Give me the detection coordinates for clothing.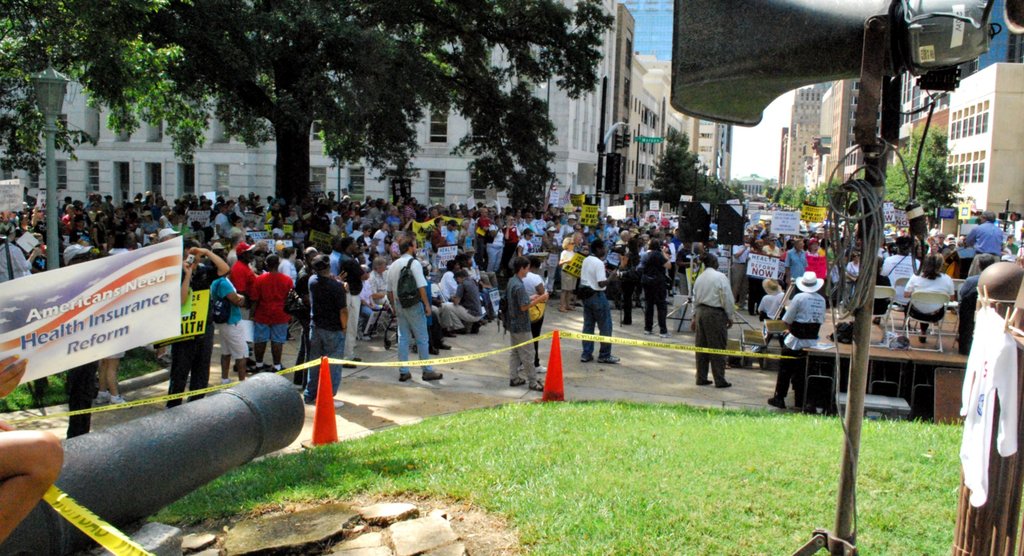
crop(0, 197, 1005, 397).
